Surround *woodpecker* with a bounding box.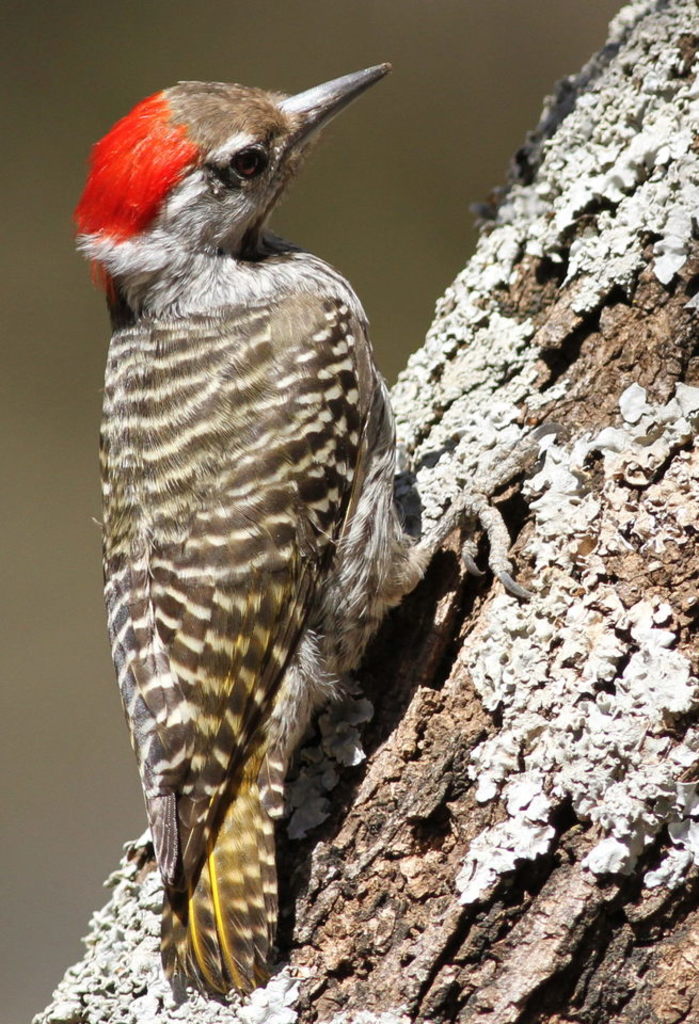
detection(68, 60, 568, 1004).
